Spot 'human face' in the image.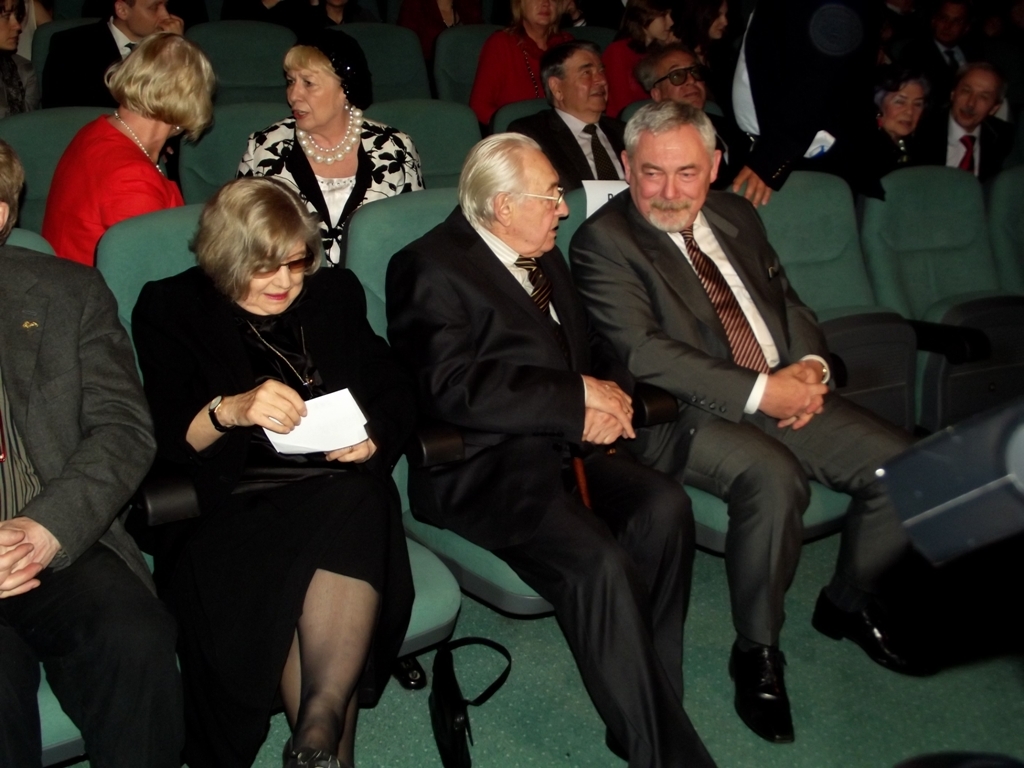
'human face' found at detection(290, 74, 340, 140).
